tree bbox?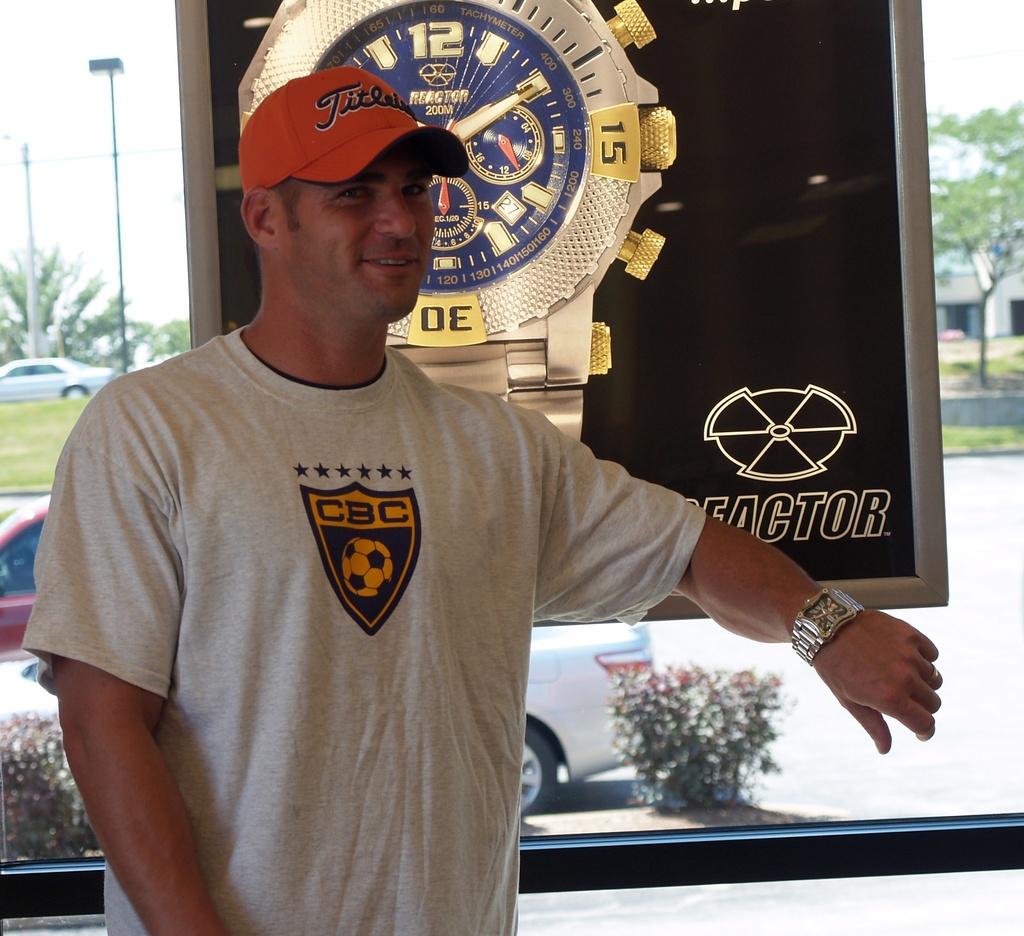
x1=930, y1=98, x2=1023, y2=398
